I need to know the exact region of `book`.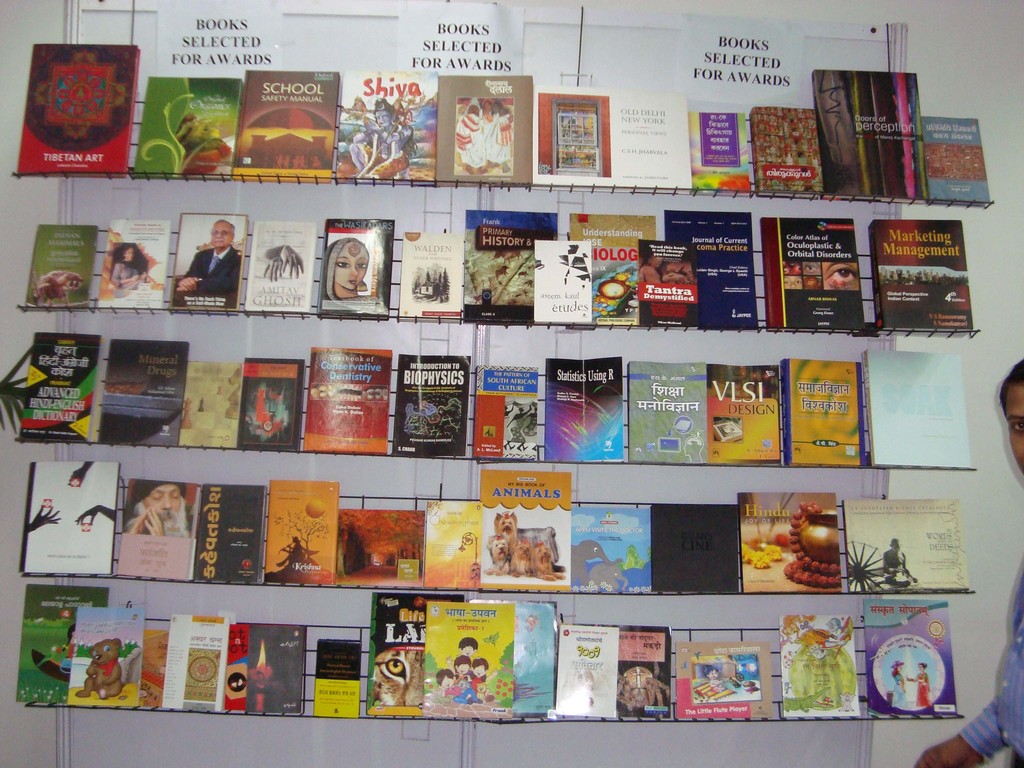
Region: (x1=131, y1=76, x2=246, y2=183).
